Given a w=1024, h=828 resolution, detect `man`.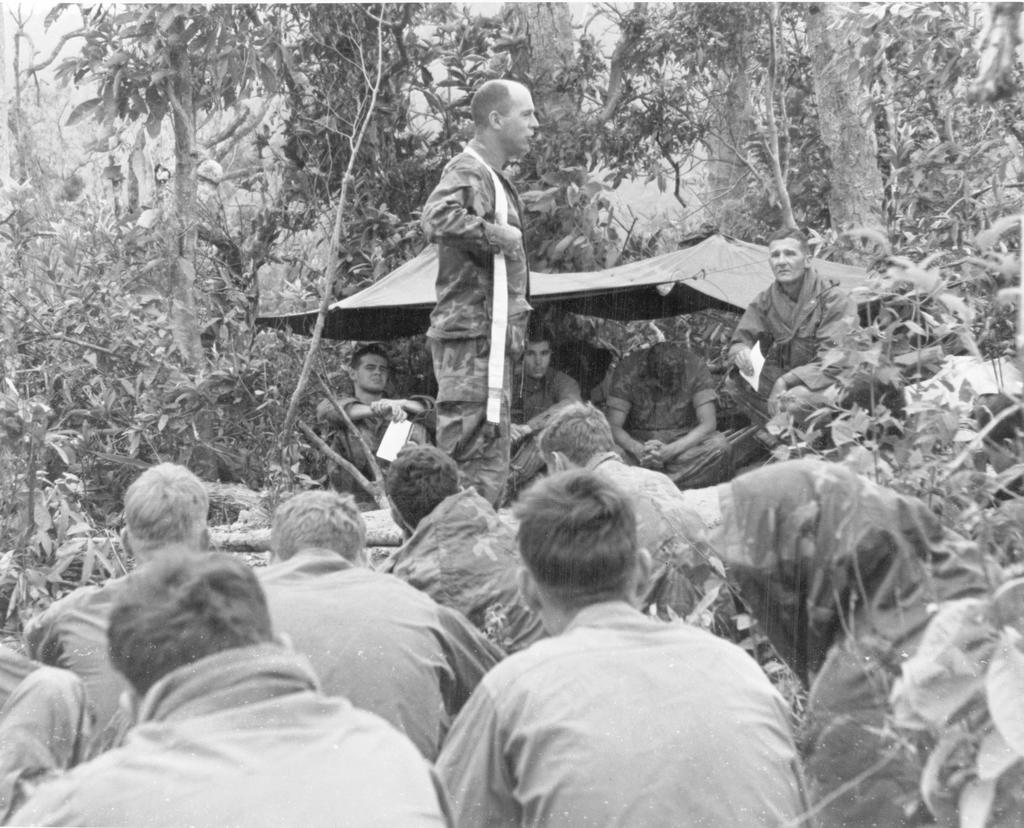
[0, 648, 92, 827].
